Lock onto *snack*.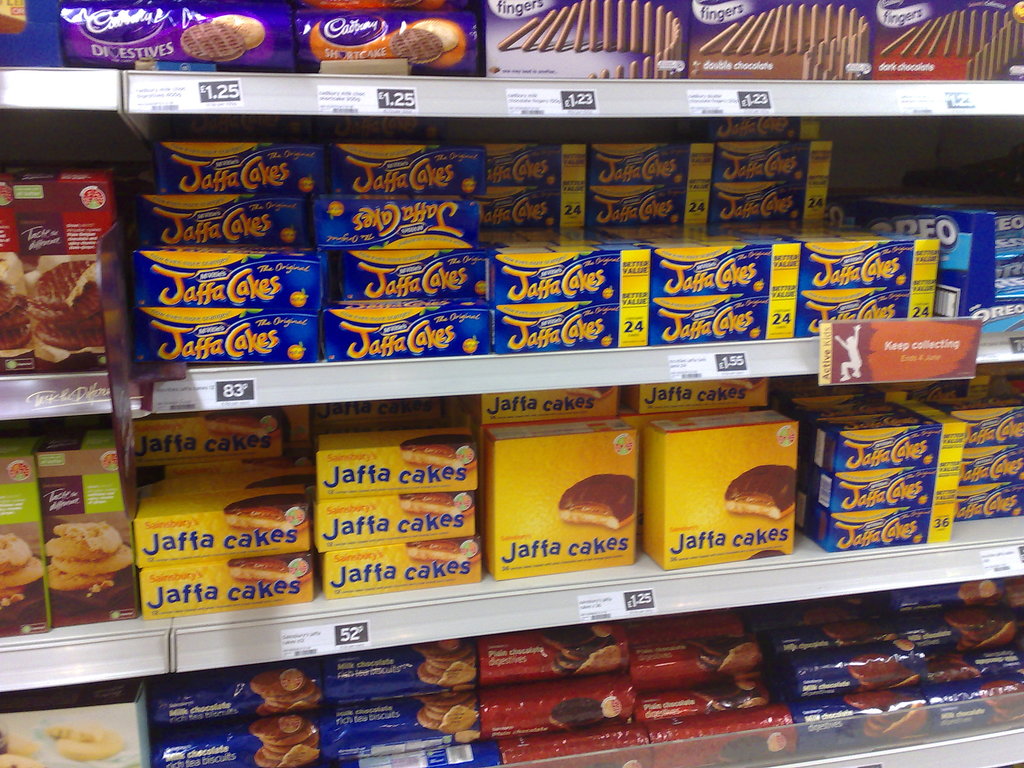
Locked: rect(228, 557, 310, 586).
